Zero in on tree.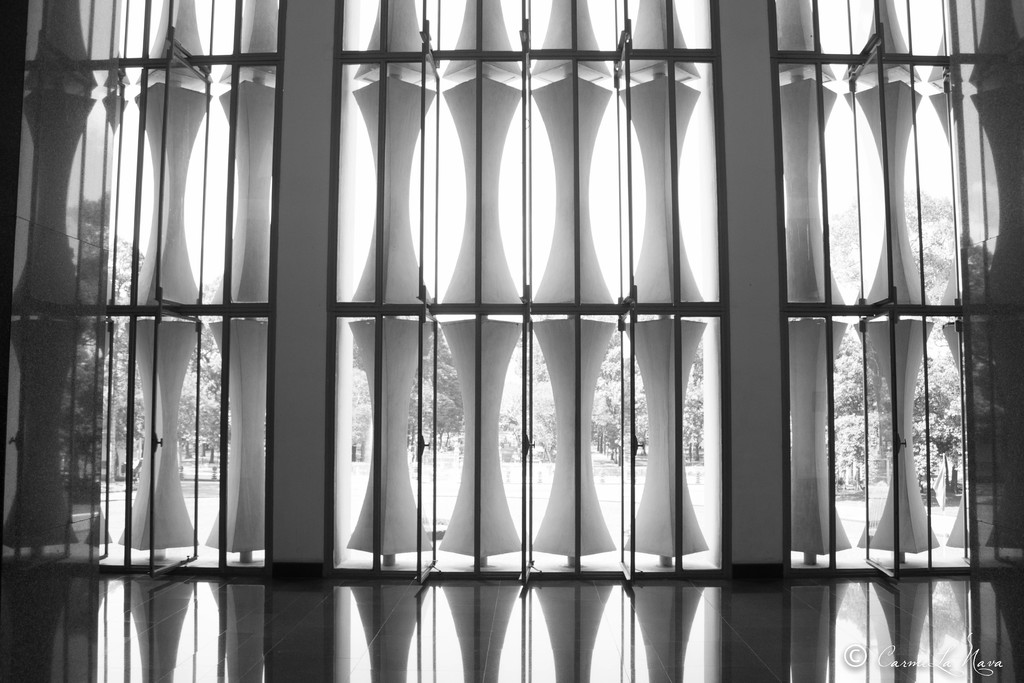
Zeroed in: (left=408, top=319, right=465, bottom=448).
